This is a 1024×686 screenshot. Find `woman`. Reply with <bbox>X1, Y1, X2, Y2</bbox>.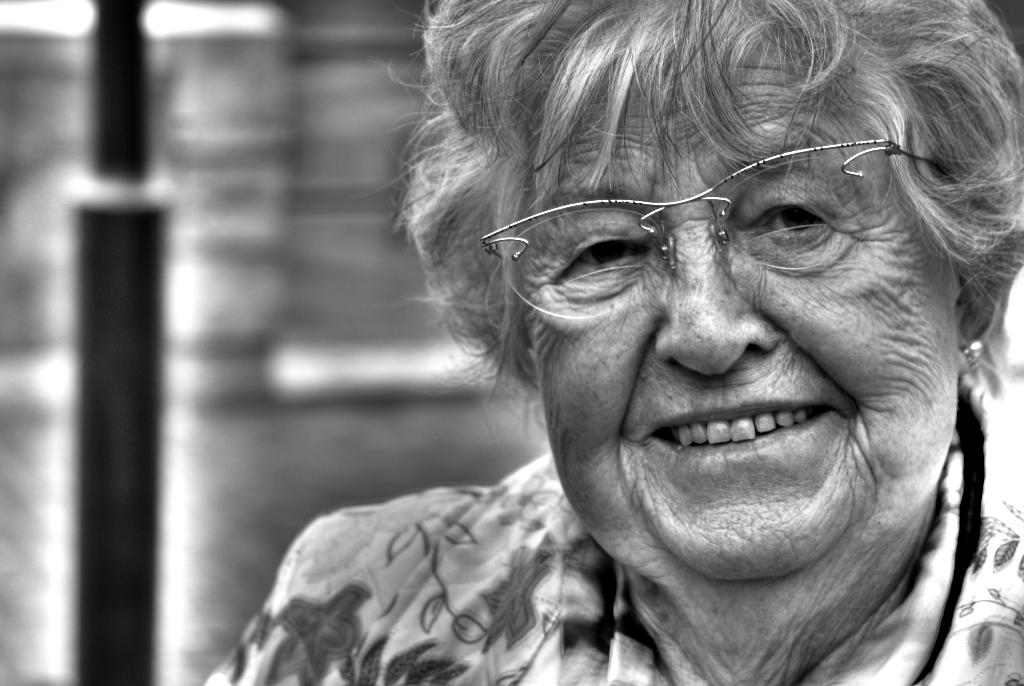
<bbox>209, 4, 1023, 658</bbox>.
